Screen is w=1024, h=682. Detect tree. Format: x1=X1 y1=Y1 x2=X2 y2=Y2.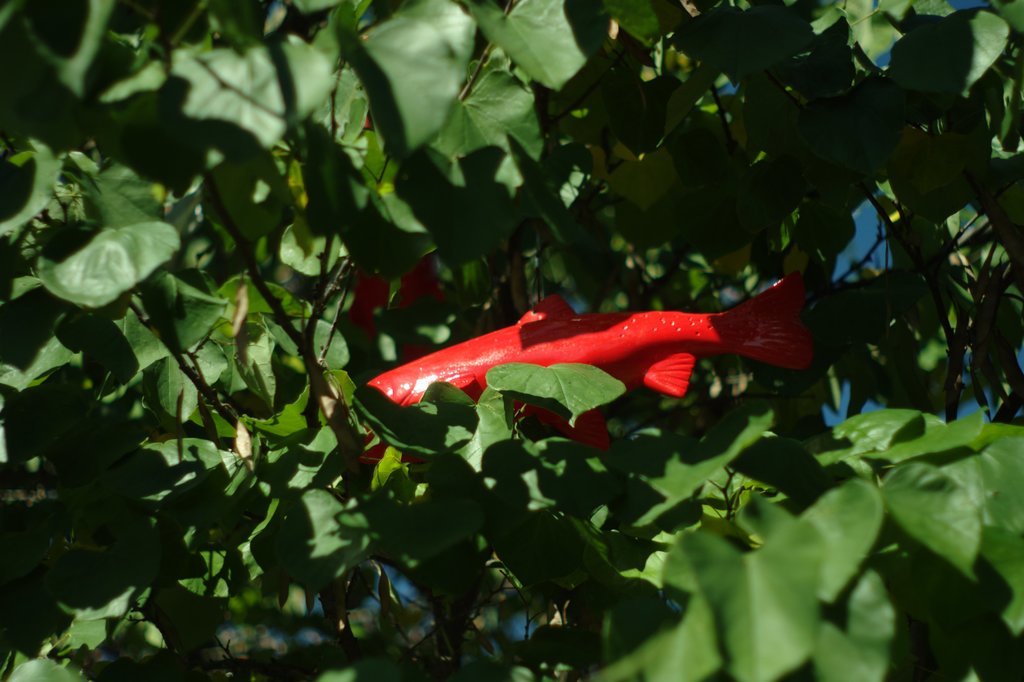
x1=0 y1=4 x2=1023 y2=640.
